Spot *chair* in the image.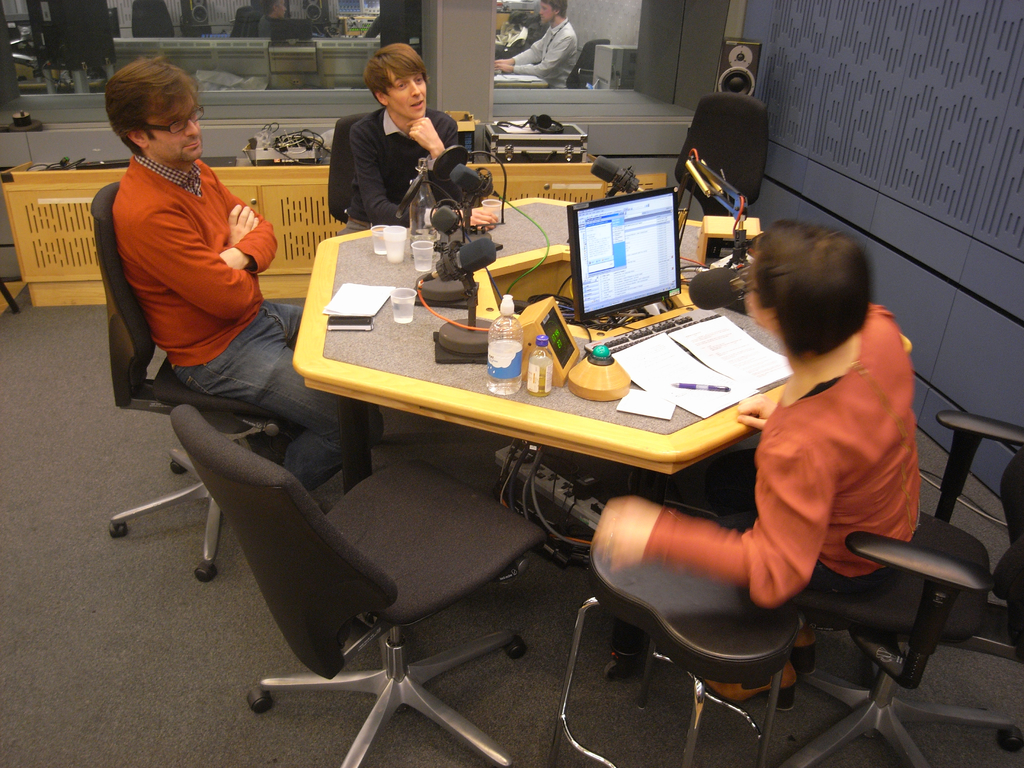
*chair* found at {"left": 148, "top": 382, "right": 637, "bottom": 737}.
